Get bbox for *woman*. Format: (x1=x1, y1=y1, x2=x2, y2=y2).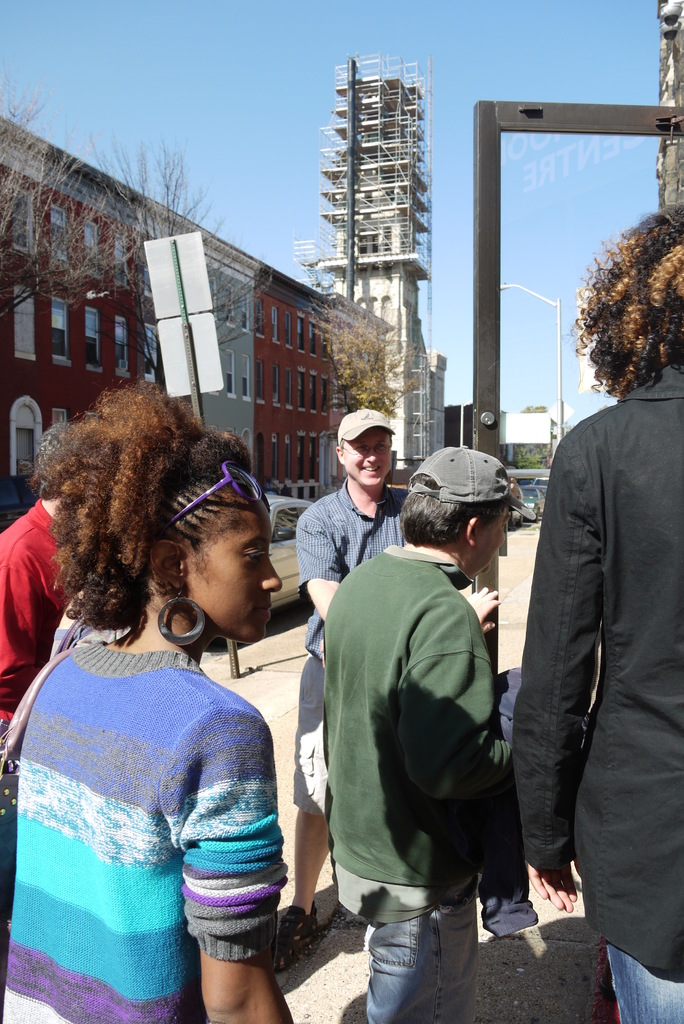
(x1=509, y1=207, x2=683, y2=1023).
